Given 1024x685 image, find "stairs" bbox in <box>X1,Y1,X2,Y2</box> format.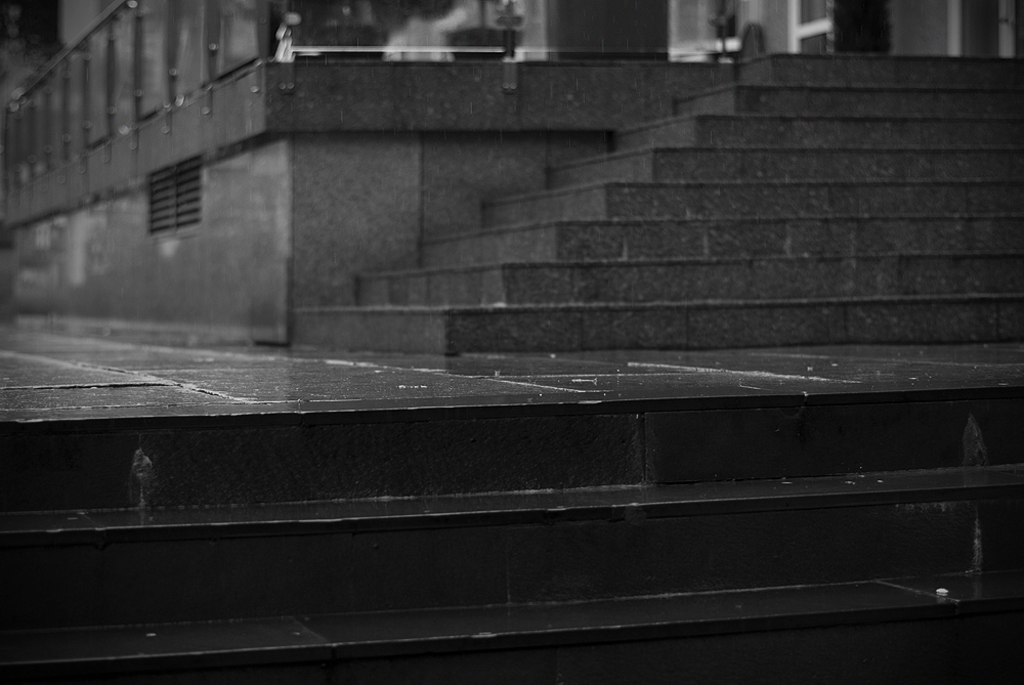
<box>0,390,1023,684</box>.
